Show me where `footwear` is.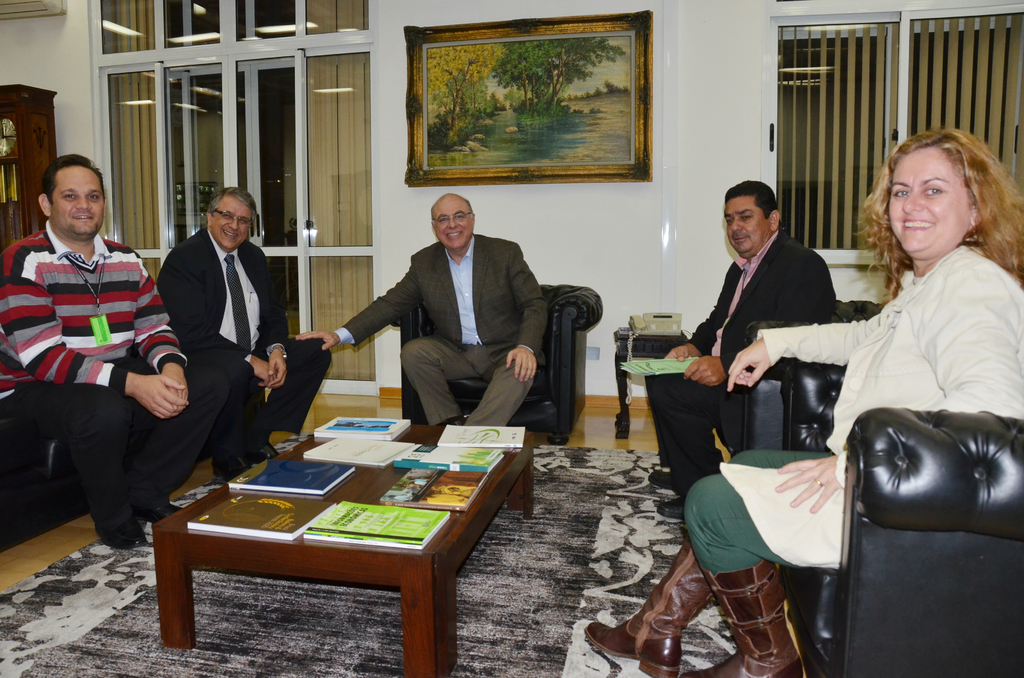
`footwear` is at bbox=[580, 537, 710, 677].
